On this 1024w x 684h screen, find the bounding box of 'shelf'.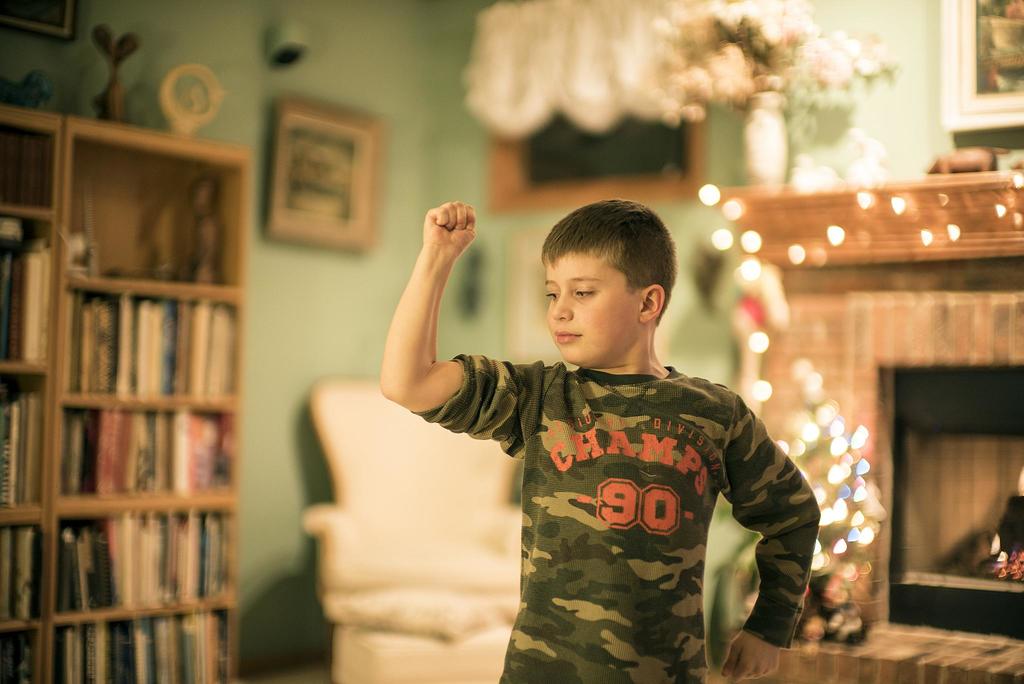
Bounding box: 31 403 250 514.
